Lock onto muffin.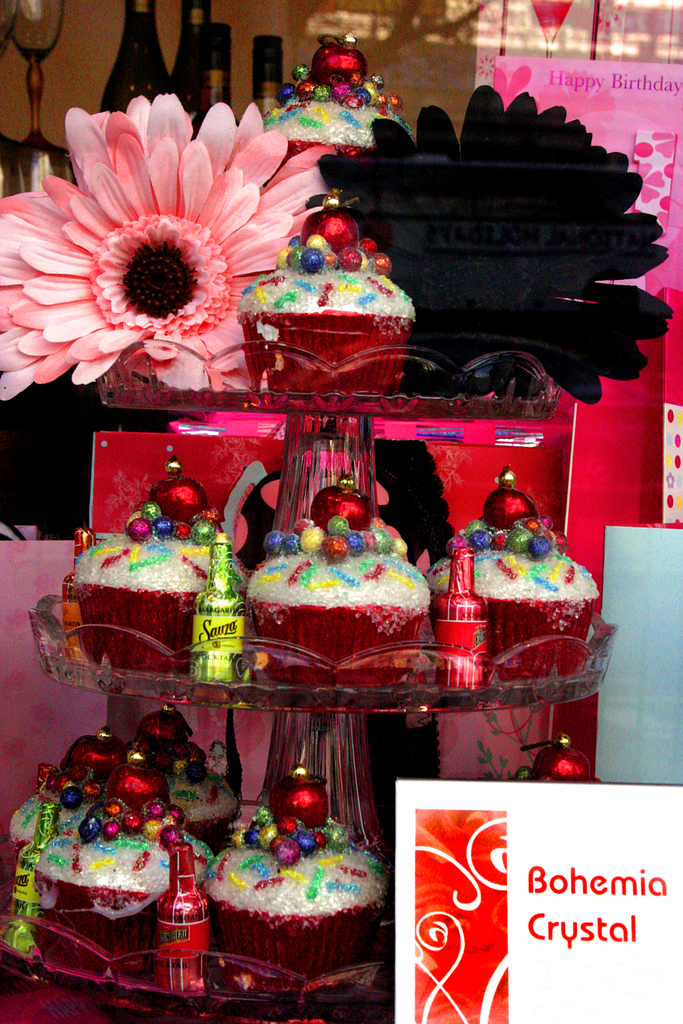
Locked: 423, 457, 604, 681.
